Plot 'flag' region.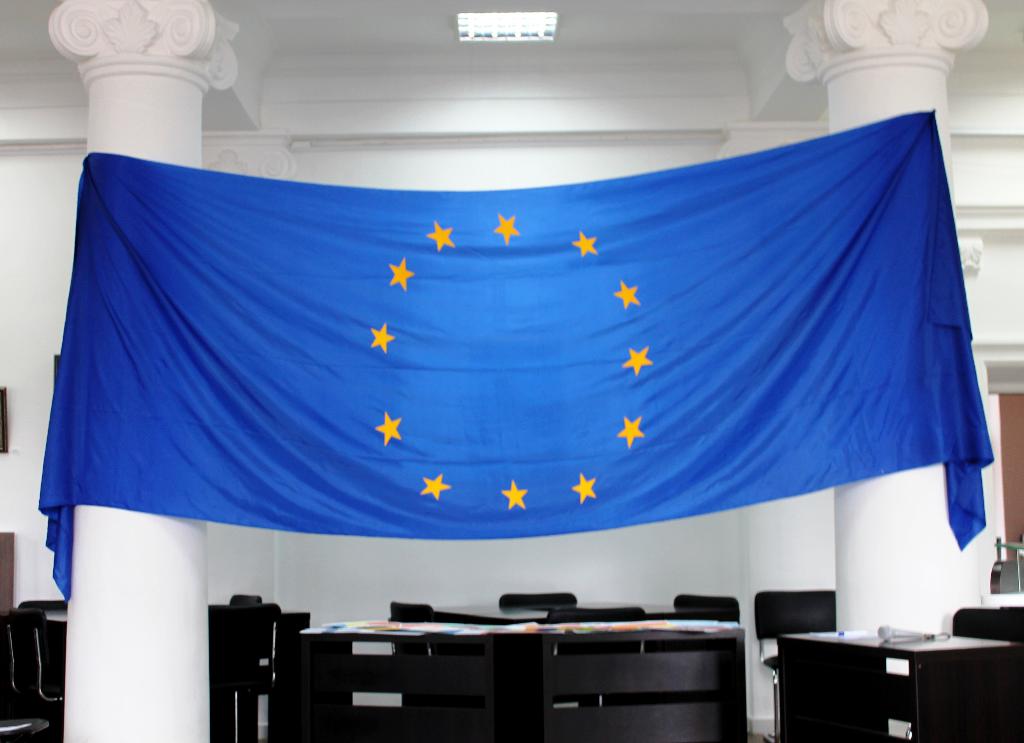
Plotted at left=58, top=103, right=960, bottom=604.
